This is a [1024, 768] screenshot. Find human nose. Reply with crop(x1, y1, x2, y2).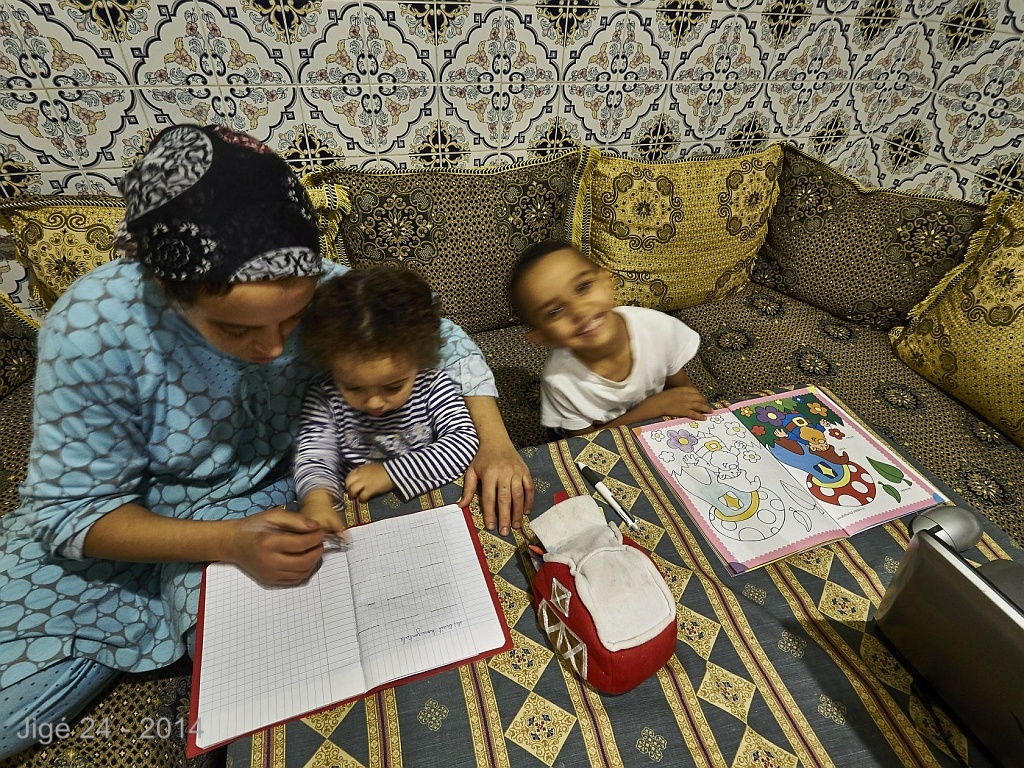
crop(568, 297, 591, 320).
